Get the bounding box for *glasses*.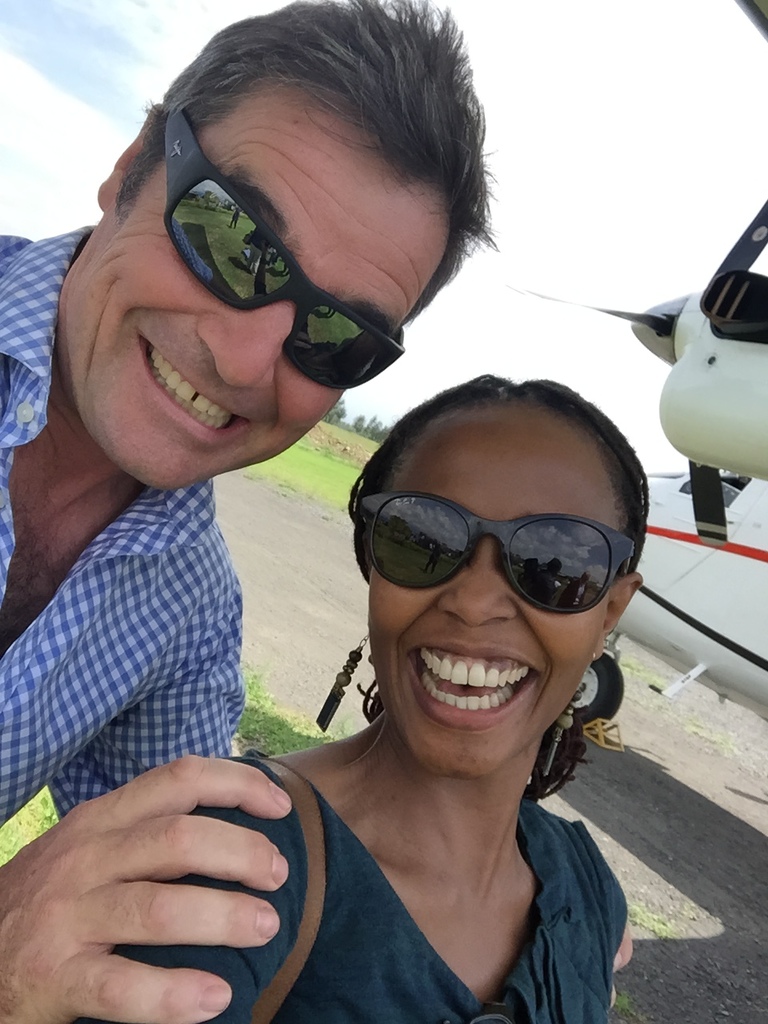
(156,107,417,401).
